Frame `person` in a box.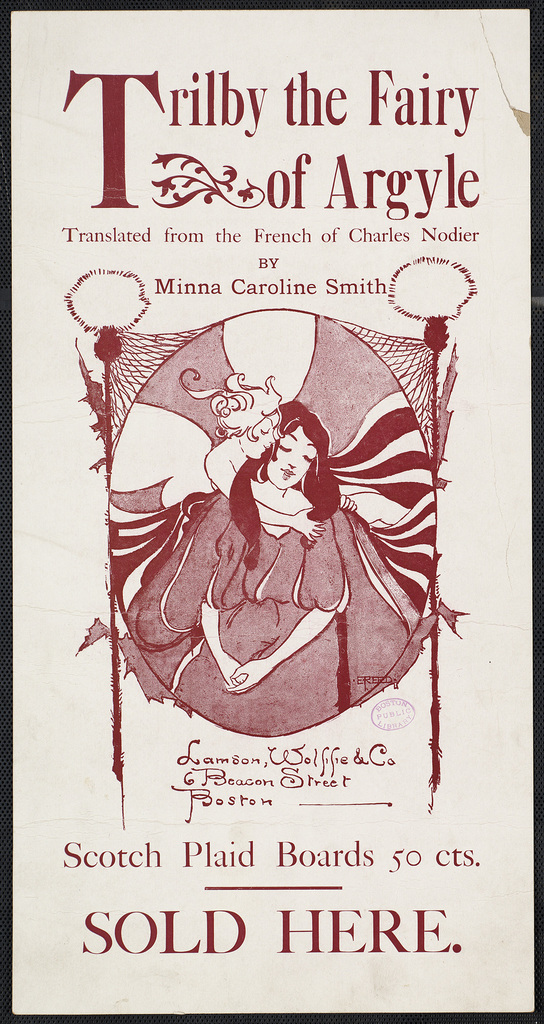
detection(135, 398, 420, 739).
